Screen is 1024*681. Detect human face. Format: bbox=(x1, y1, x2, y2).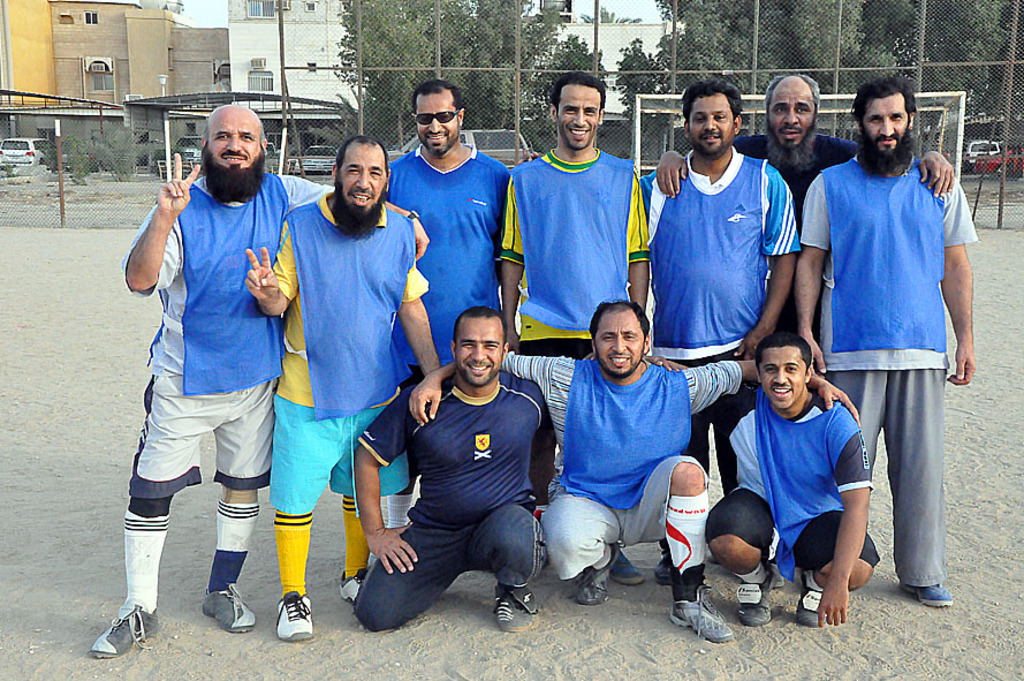
bbox=(339, 145, 385, 210).
